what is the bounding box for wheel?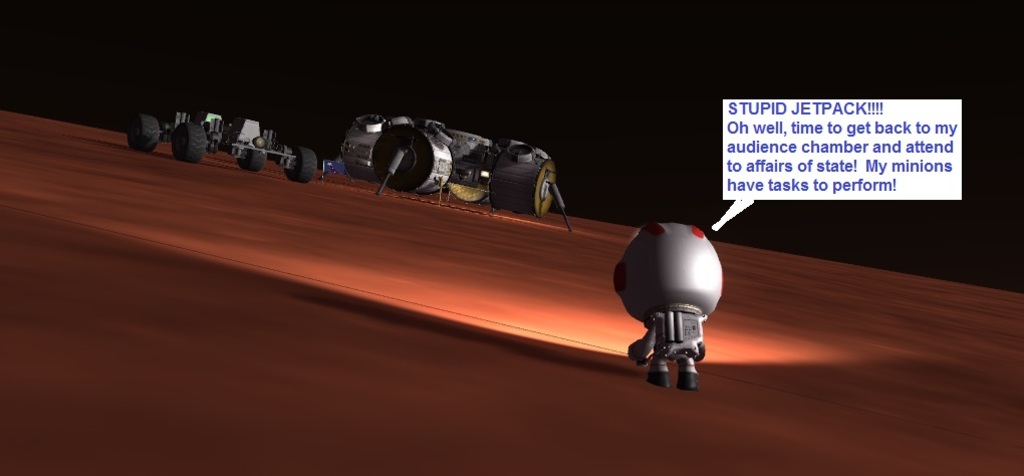
bbox=(349, 172, 373, 181).
